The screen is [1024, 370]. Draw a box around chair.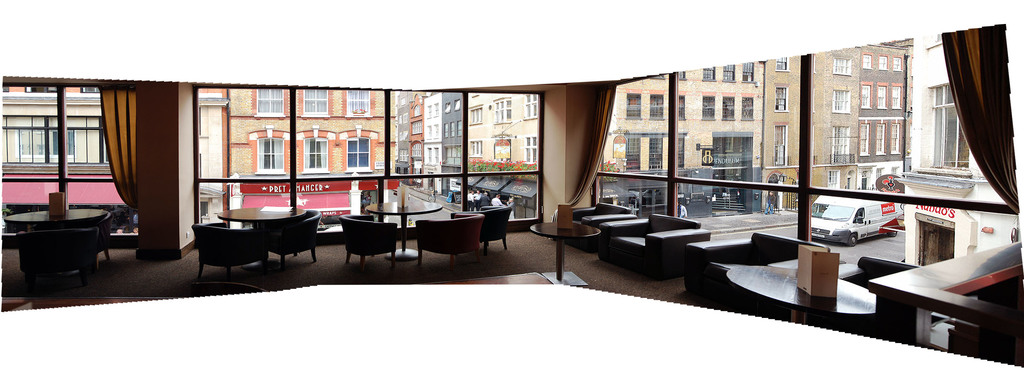
bbox(335, 211, 396, 275).
